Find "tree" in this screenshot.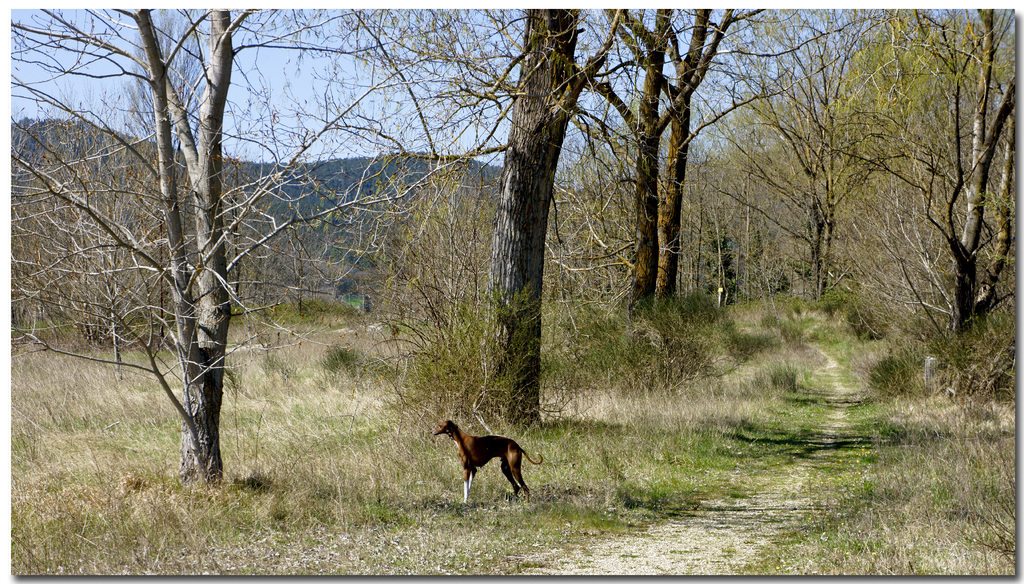
The bounding box for "tree" is {"x1": 354, "y1": 0, "x2": 619, "y2": 432}.
